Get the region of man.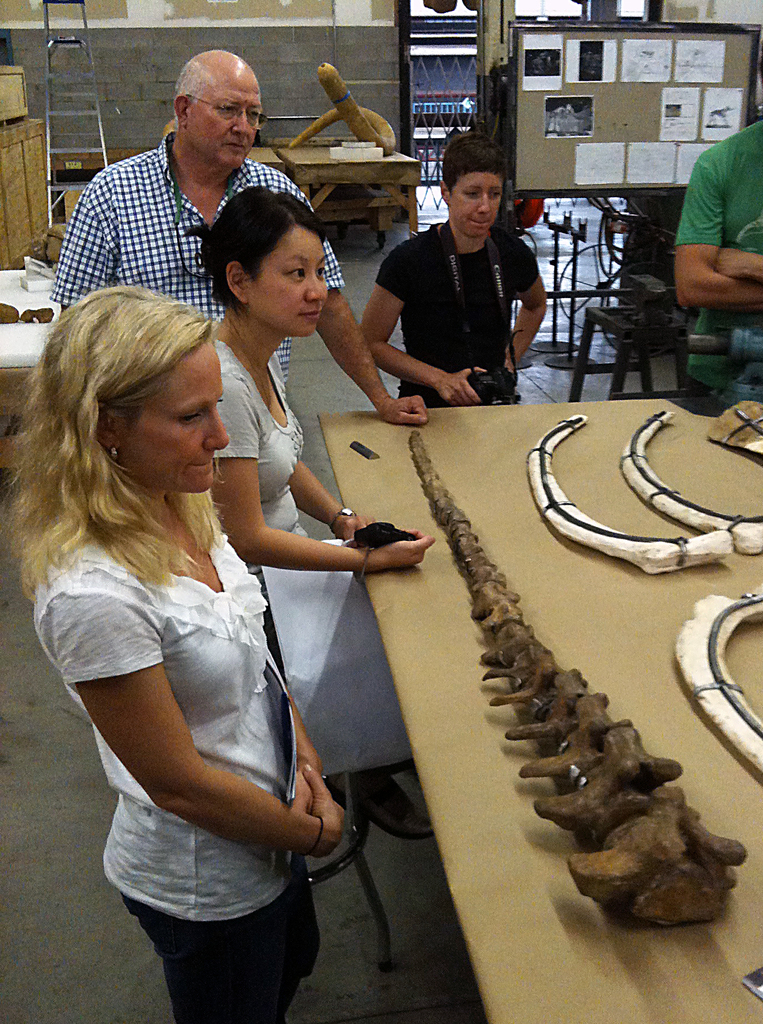
(353,143,578,397).
